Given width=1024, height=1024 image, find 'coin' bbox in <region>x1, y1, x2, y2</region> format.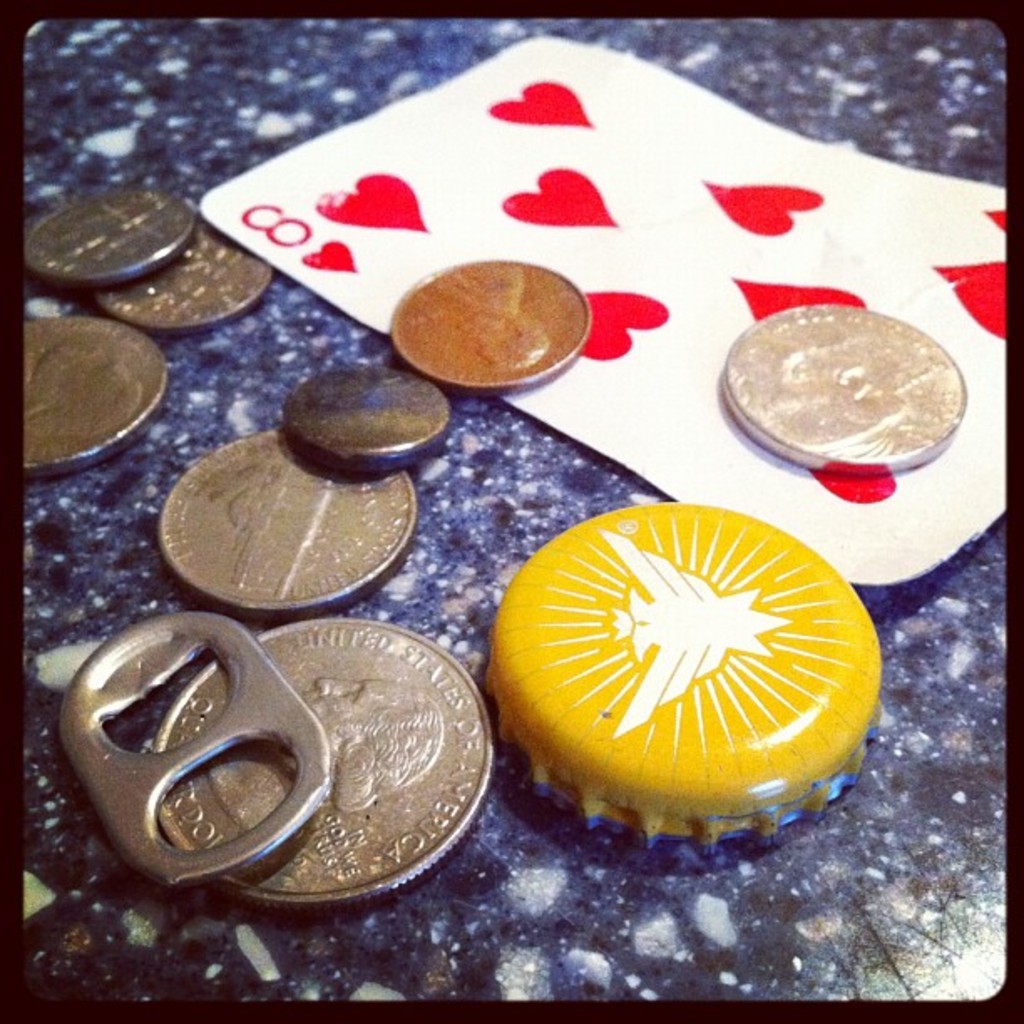
<region>23, 313, 169, 468</region>.
